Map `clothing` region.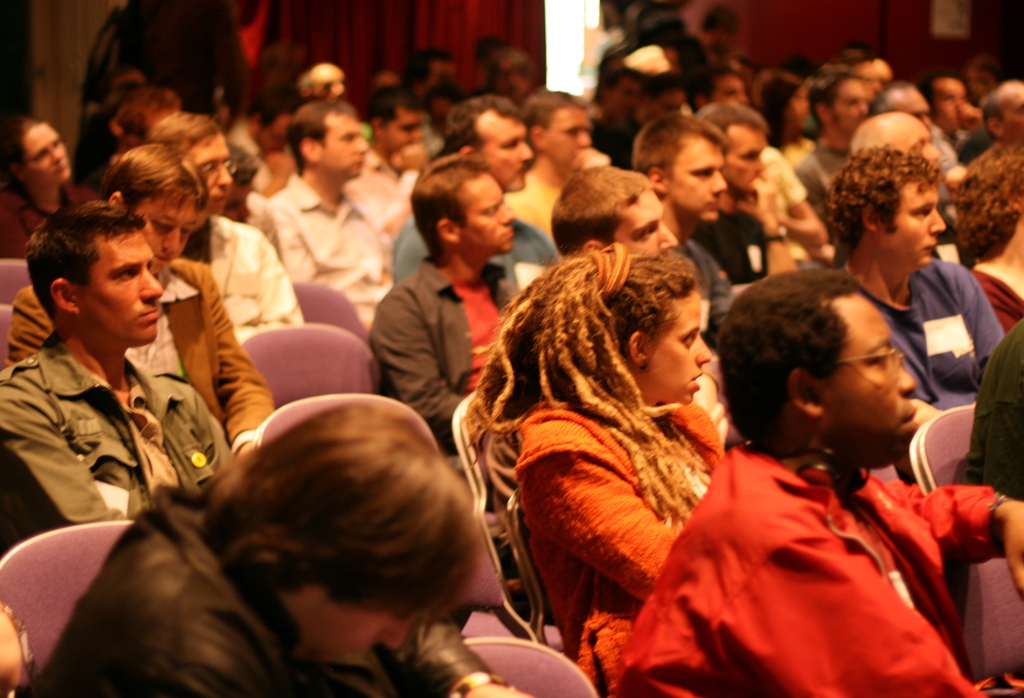
Mapped to pyautogui.locateOnScreen(630, 379, 998, 690).
